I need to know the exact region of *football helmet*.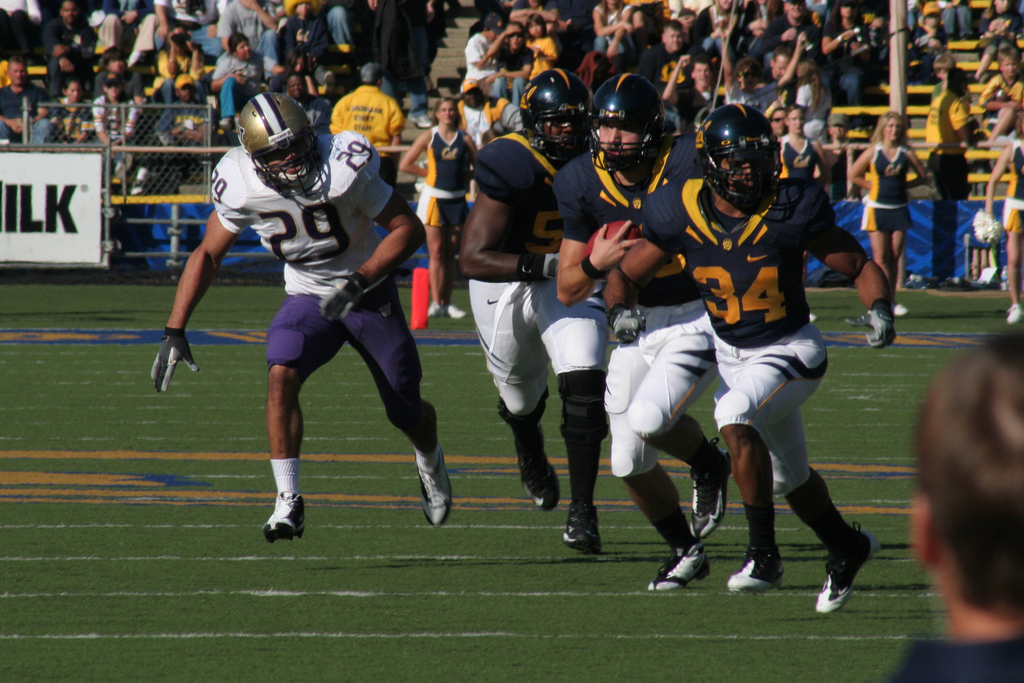
Region: (left=230, top=83, right=330, bottom=199).
